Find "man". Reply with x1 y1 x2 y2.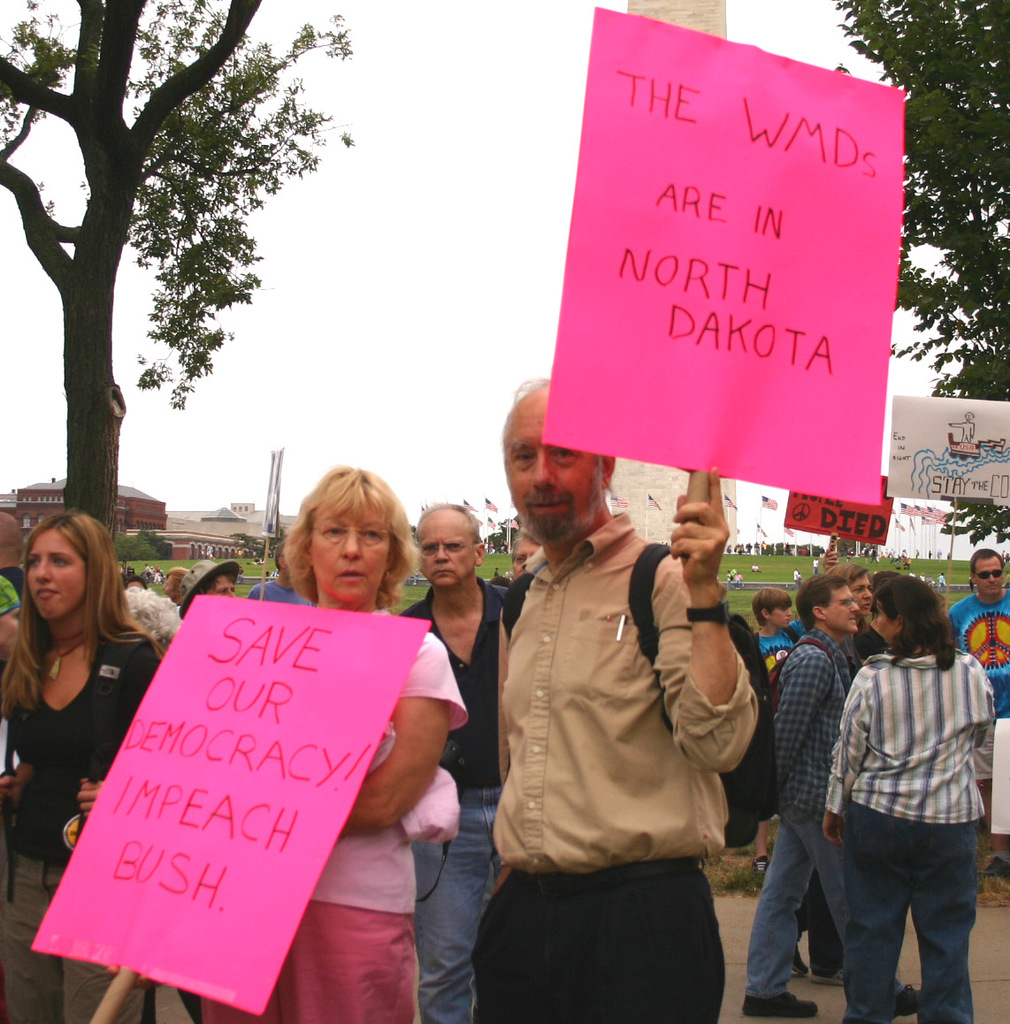
249 544 307 608.
